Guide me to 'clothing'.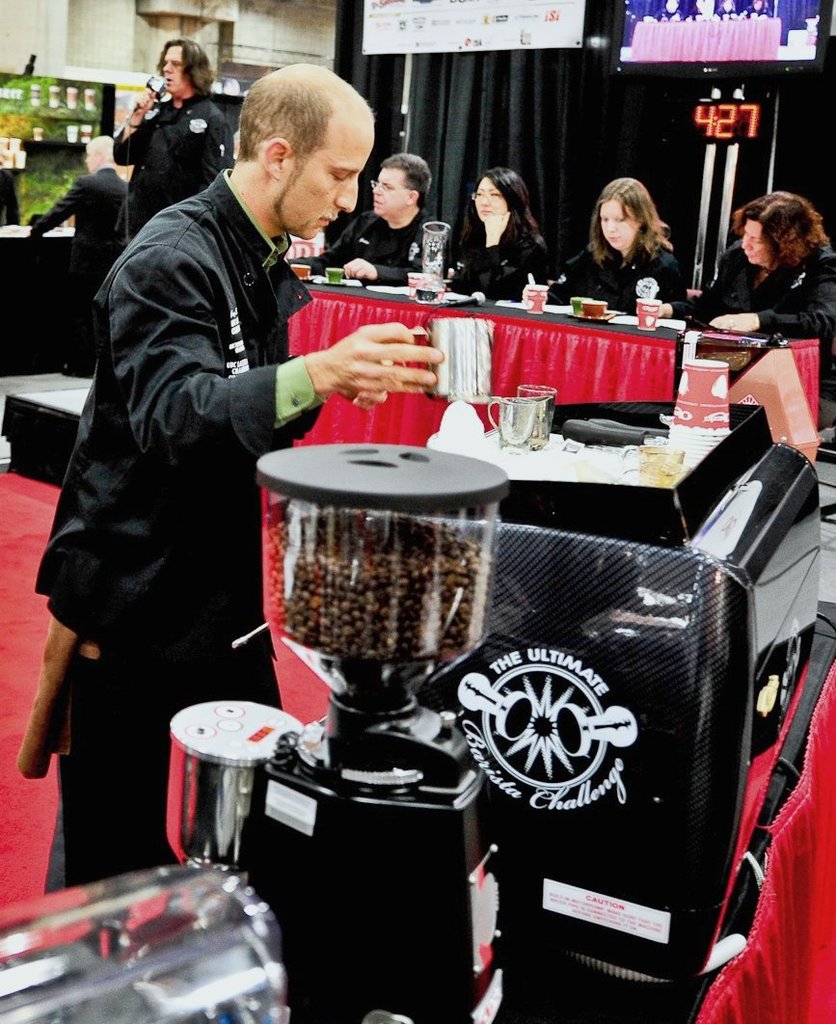
Guidance: (left=447, top=217, right=549, bottom=301).
